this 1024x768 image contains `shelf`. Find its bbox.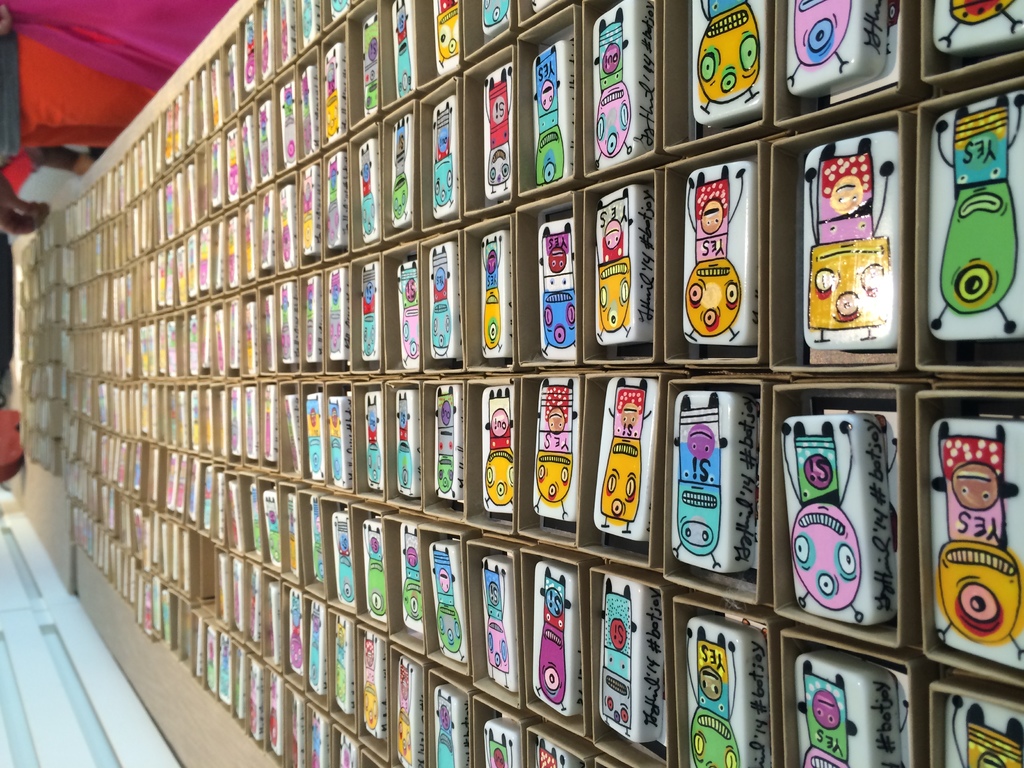
bbox(461, 0, 511, 77).
